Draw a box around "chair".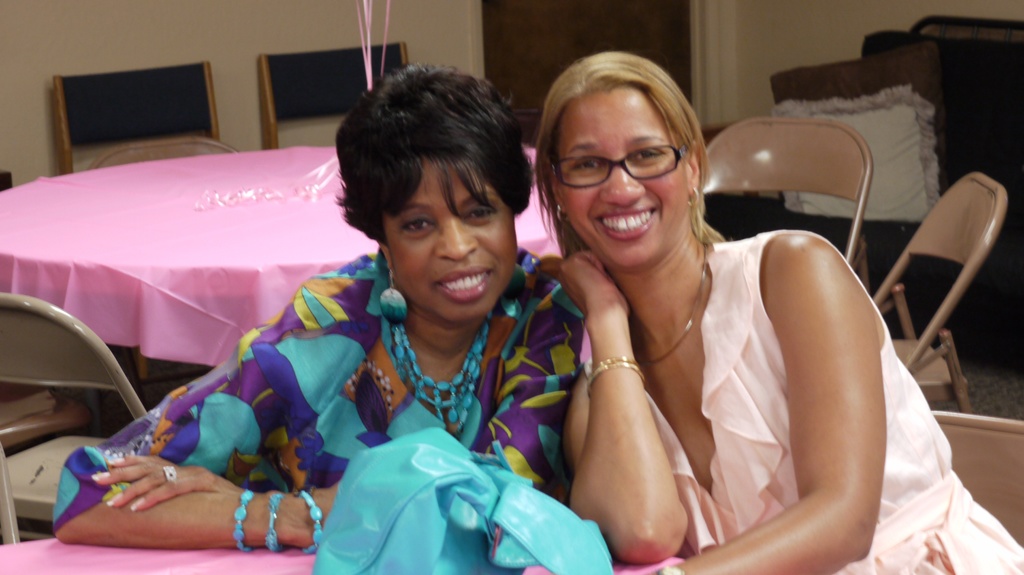
(left=710, top=114, right=870, bottom=271).
